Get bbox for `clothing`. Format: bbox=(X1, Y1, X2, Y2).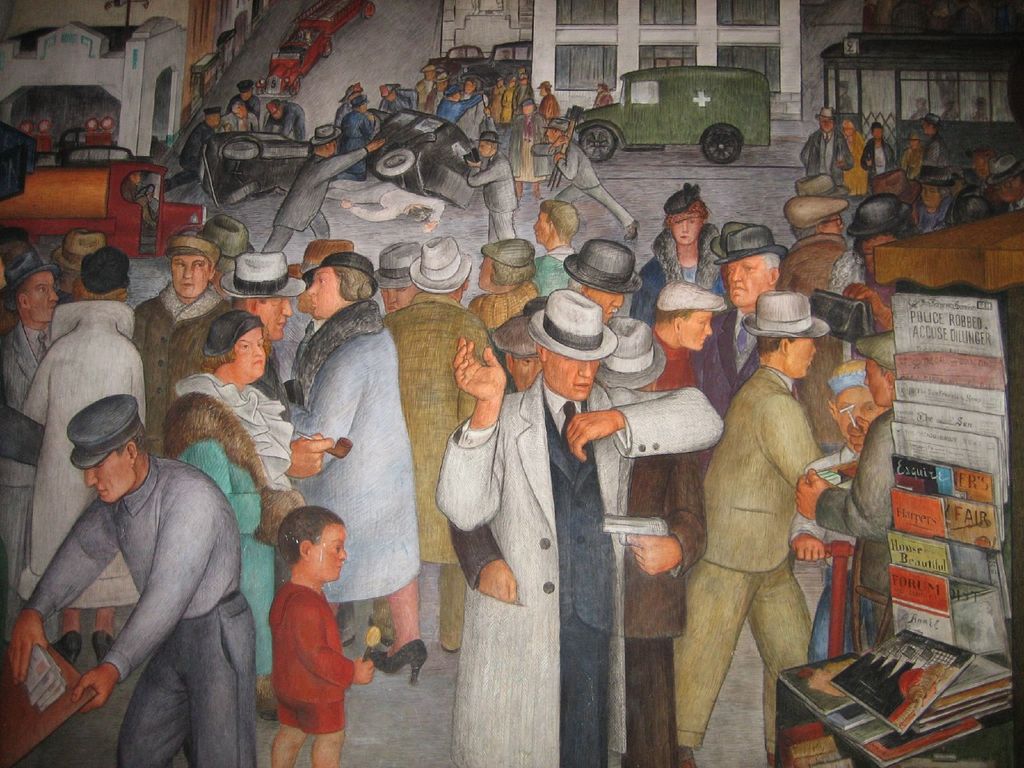
bbox=(688, 298, 838, 746).
